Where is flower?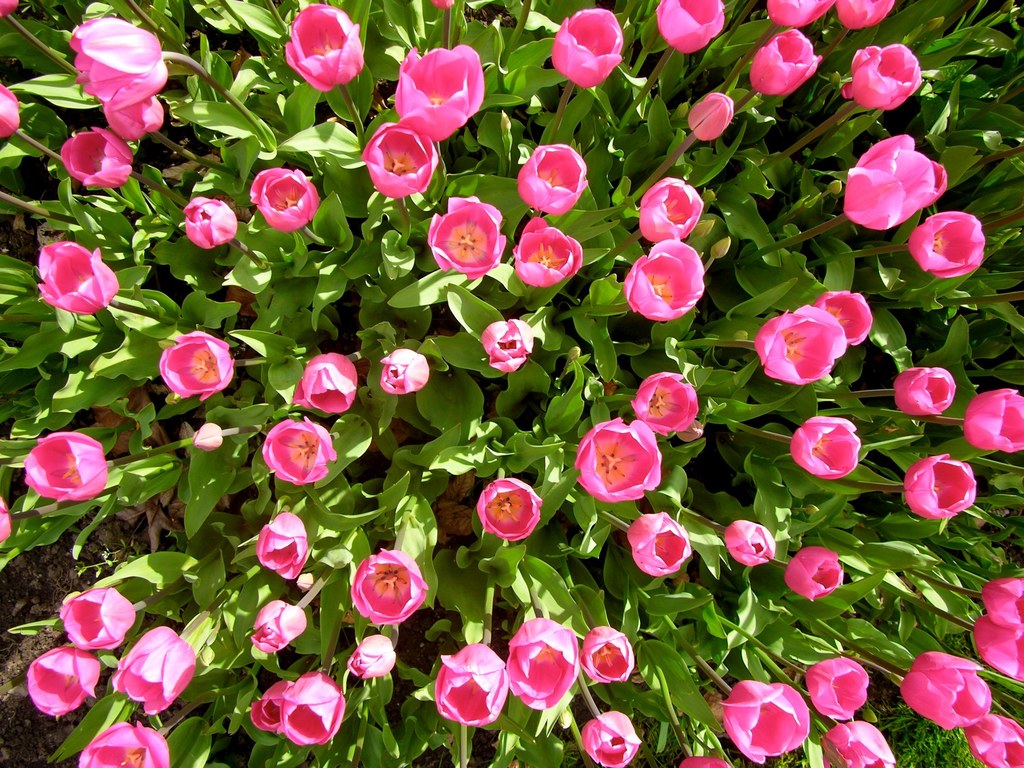
bbox(292, 3, 360, 95).
